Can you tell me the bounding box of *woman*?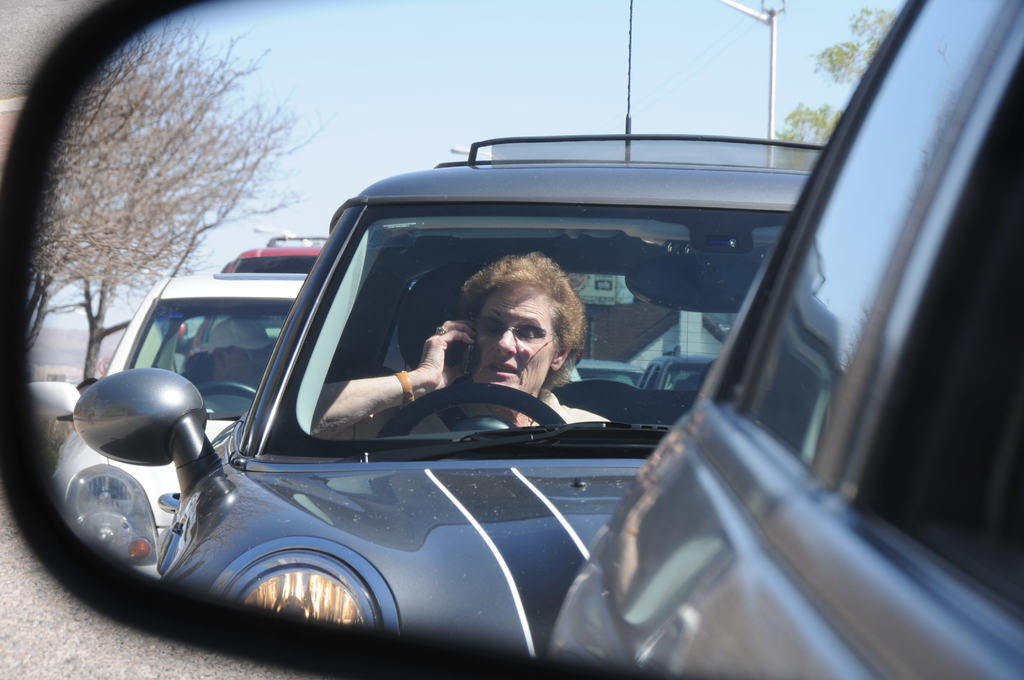
<box>383,228,630,481</box>.
